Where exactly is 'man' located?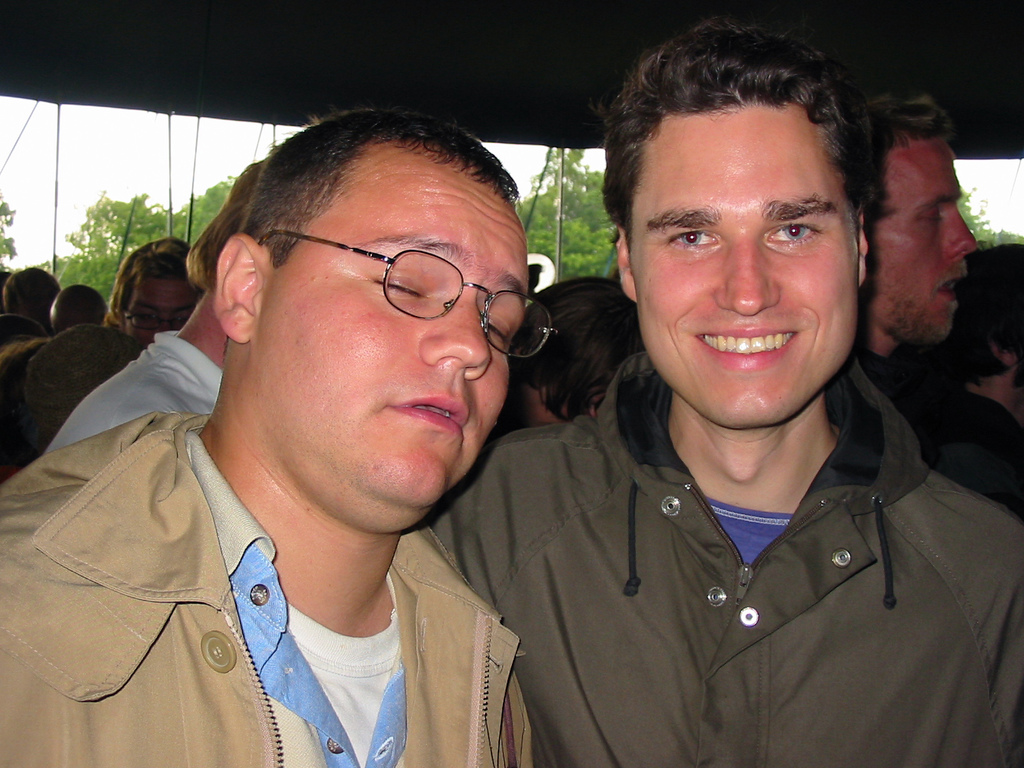
Its bounding box is <box>429,16,1023,765</box>.
